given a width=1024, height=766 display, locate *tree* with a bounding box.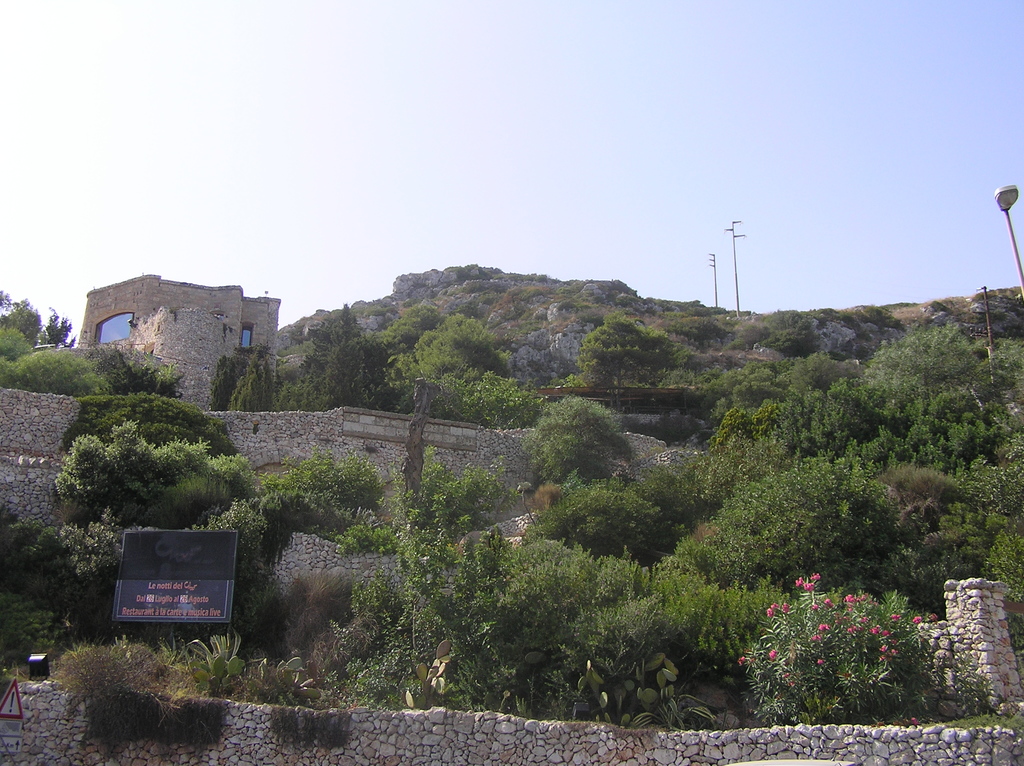
Located: Rect(255, 451, 380, 552).
